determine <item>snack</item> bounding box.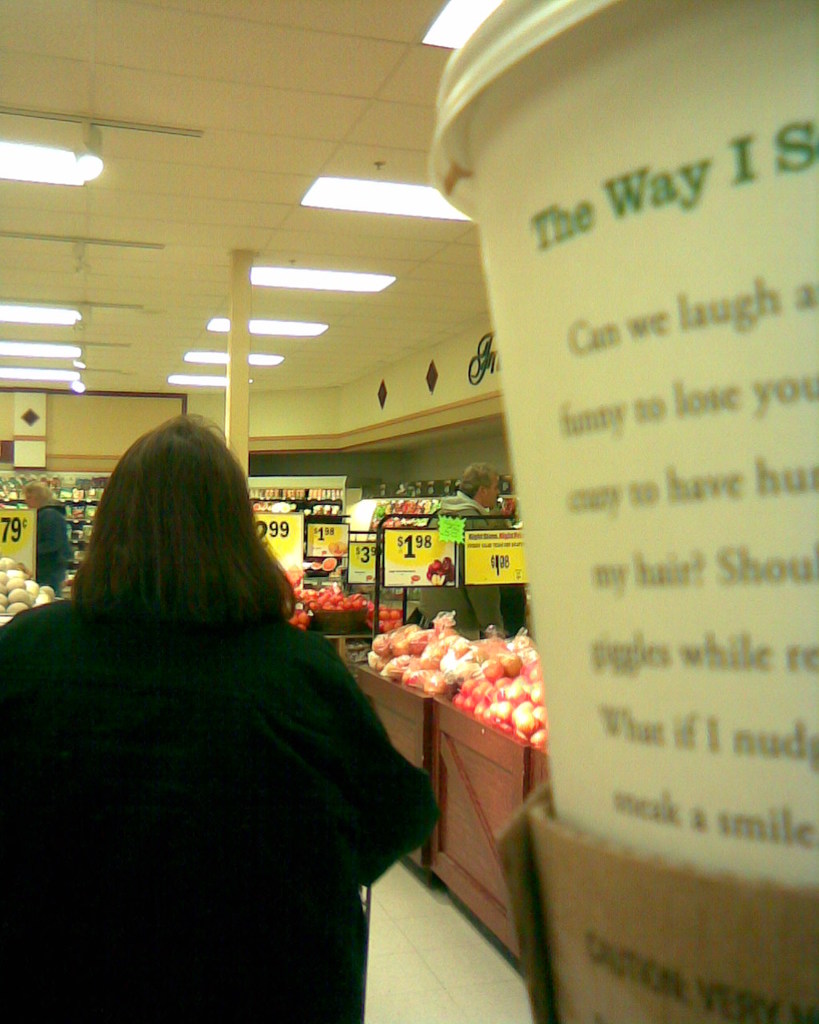
Determined: locate(366, 627, 497, 714).
